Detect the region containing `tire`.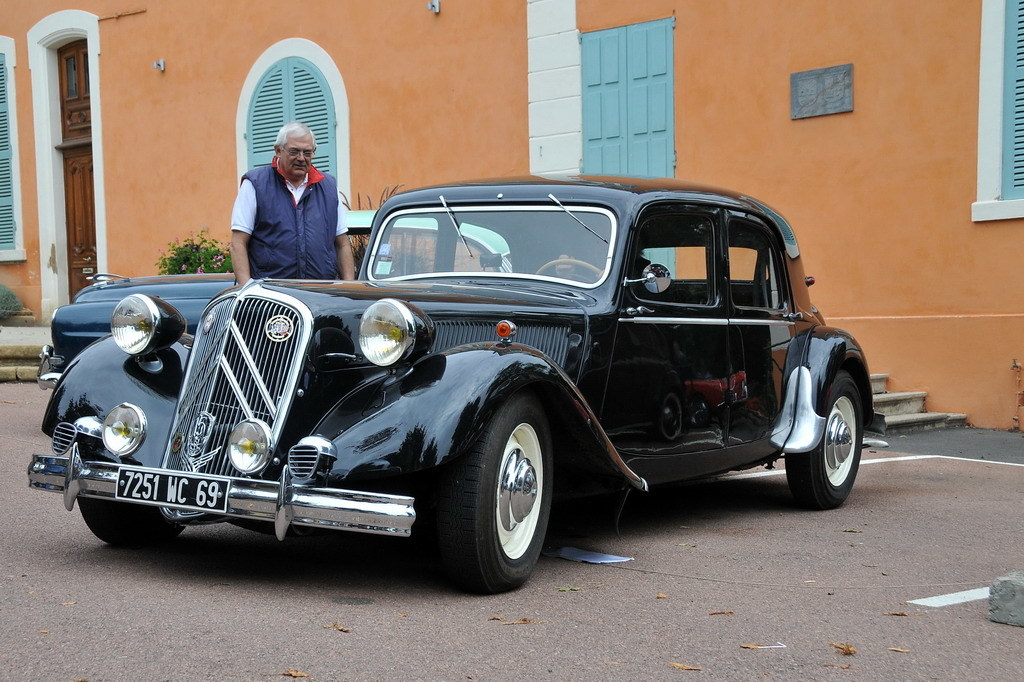
rect(79, 498, 188, 548).
